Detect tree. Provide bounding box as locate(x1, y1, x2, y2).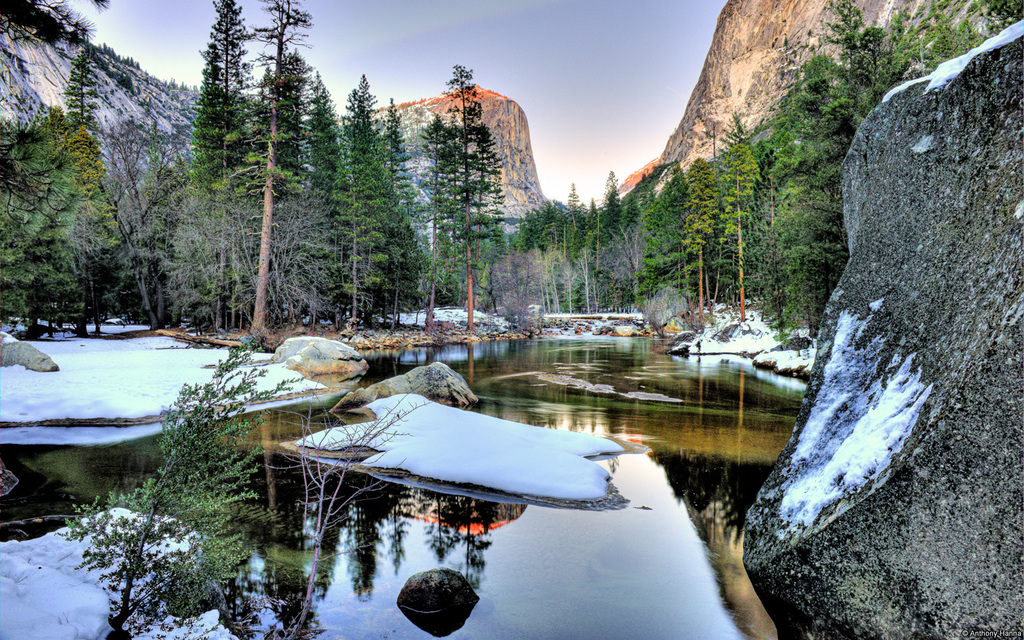
locate(333, 79, 399, 329).
